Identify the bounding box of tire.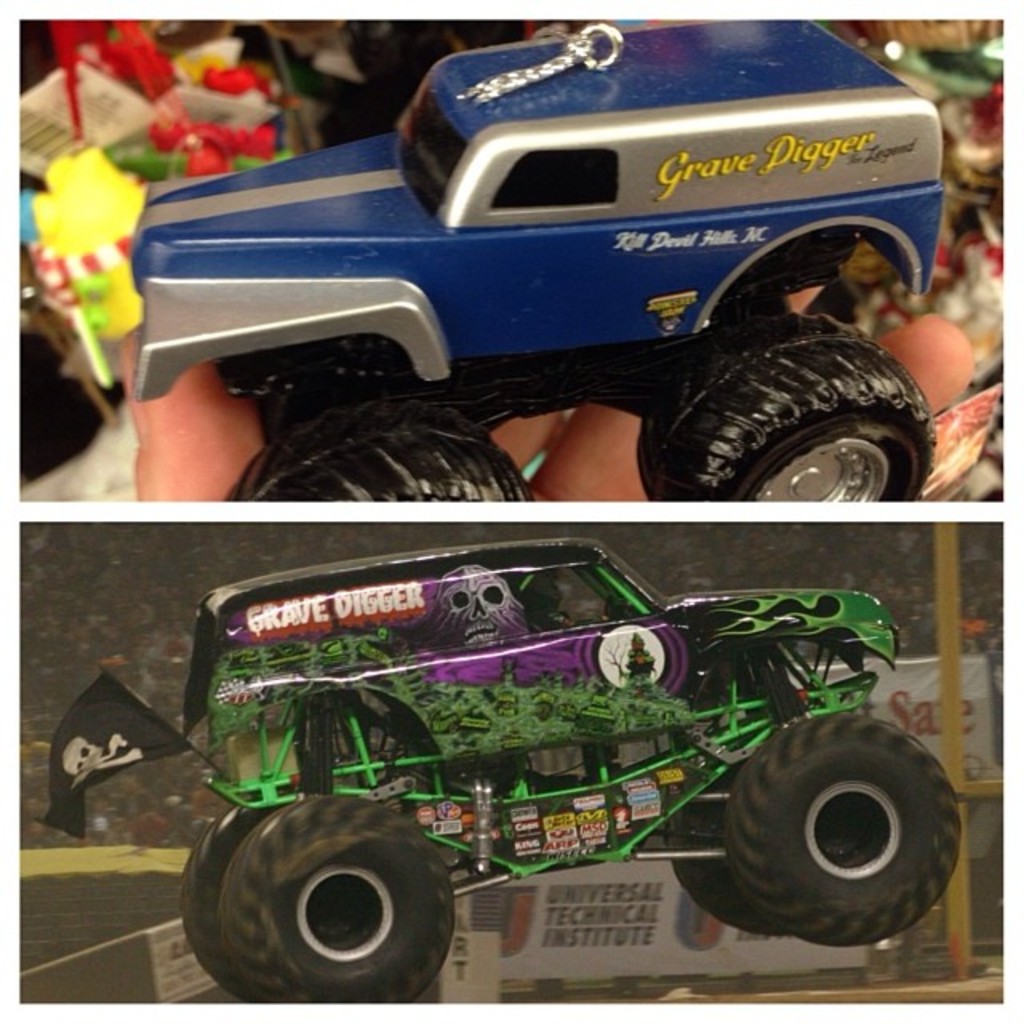
bbox=(664, 774, 818, 944).
